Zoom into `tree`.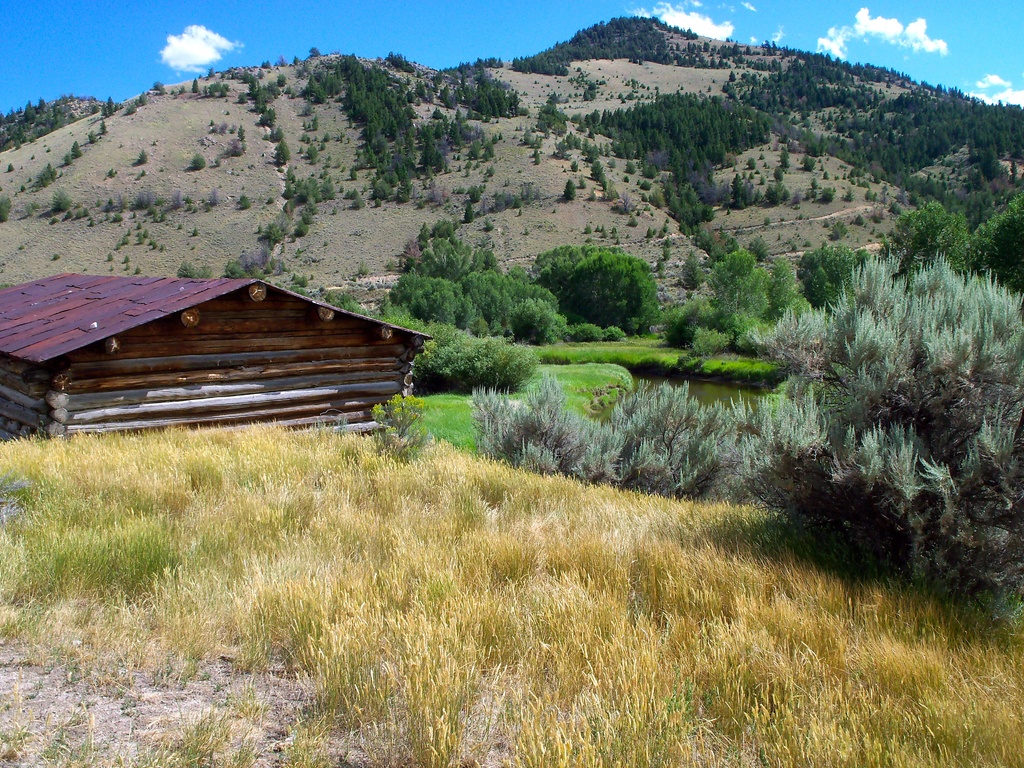
Zoom target: <region>256, 109, 280, 127</region>.
